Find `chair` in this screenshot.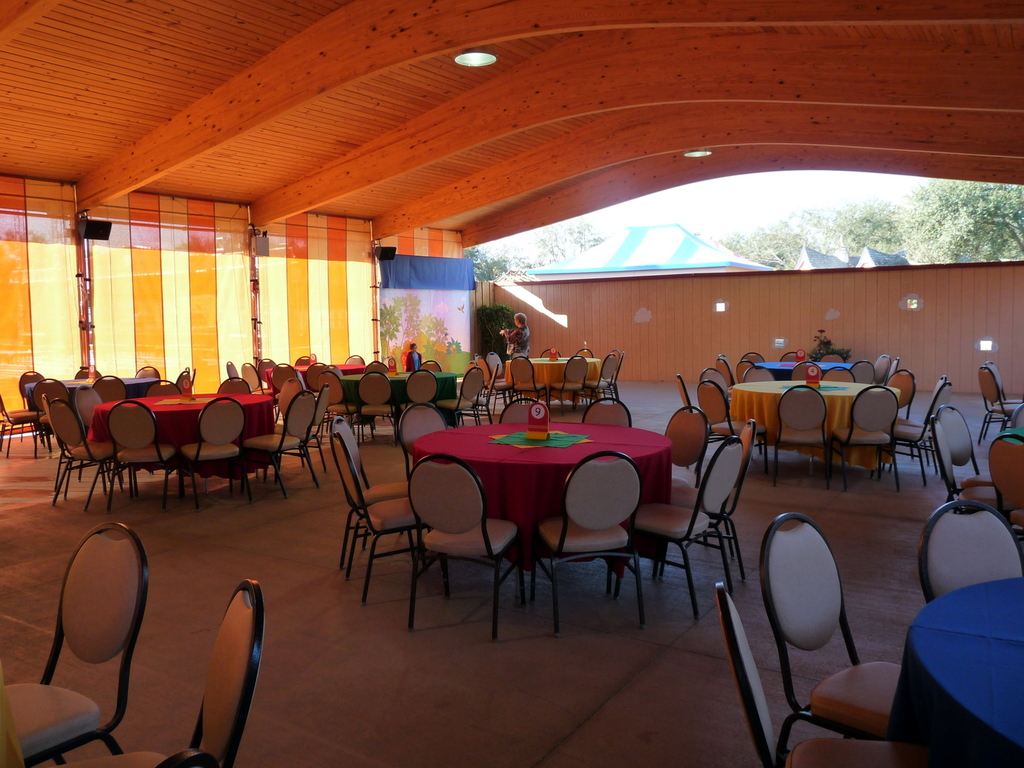
The bounding box for `chair` is [613, 443, 732, 621].
